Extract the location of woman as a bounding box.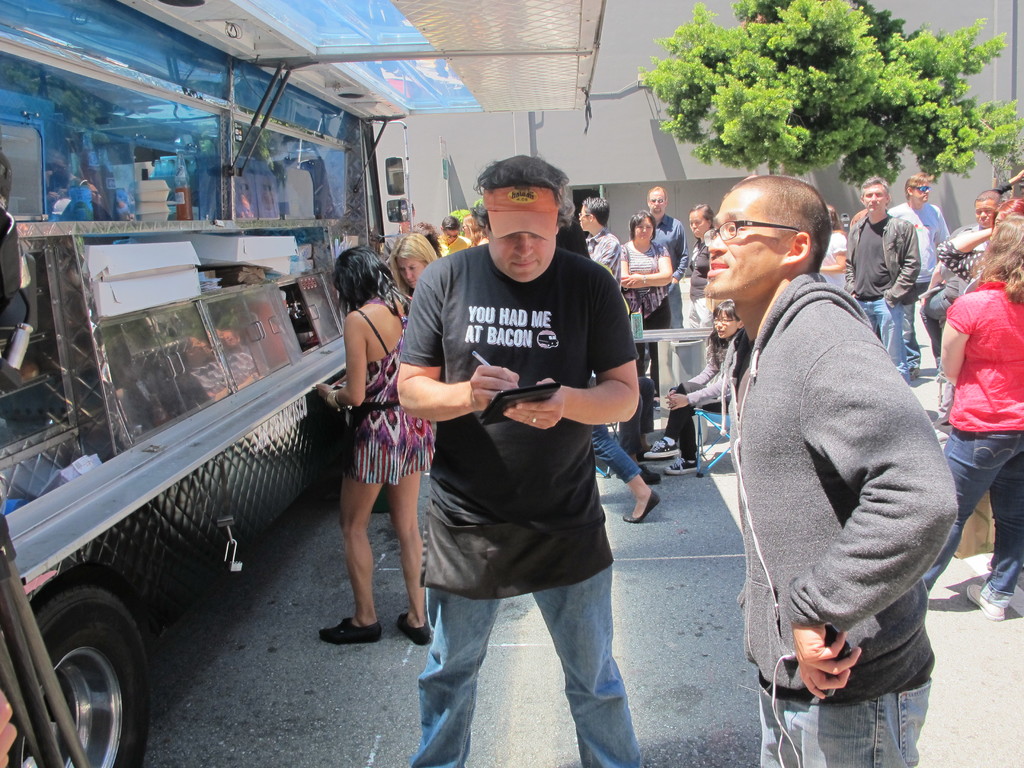
pyautogui.locateOnScreen(637, 296, 748, 482).
